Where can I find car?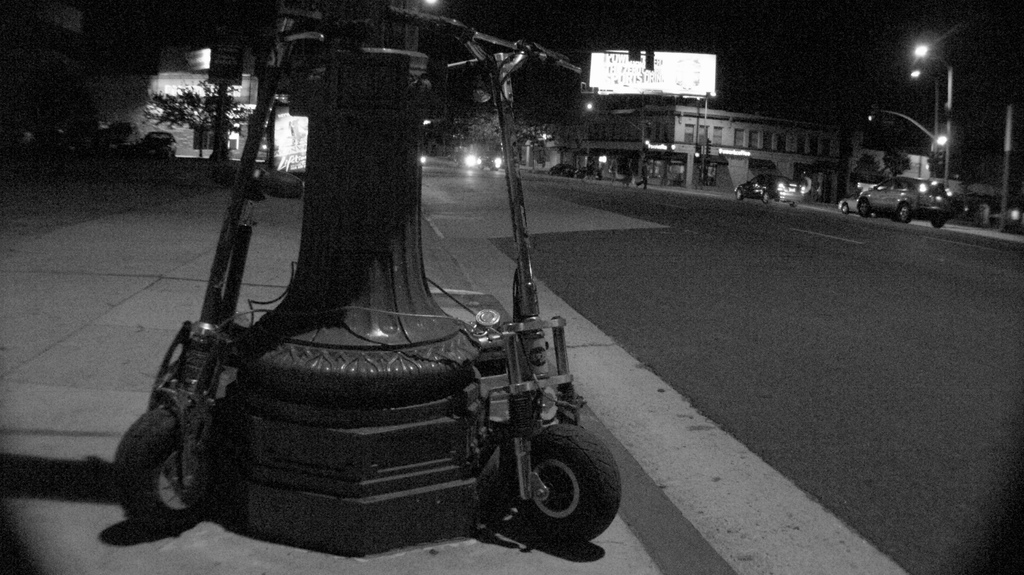
You can find it at pyautogui.locateOnScreen(135, 132, 178, 157).
